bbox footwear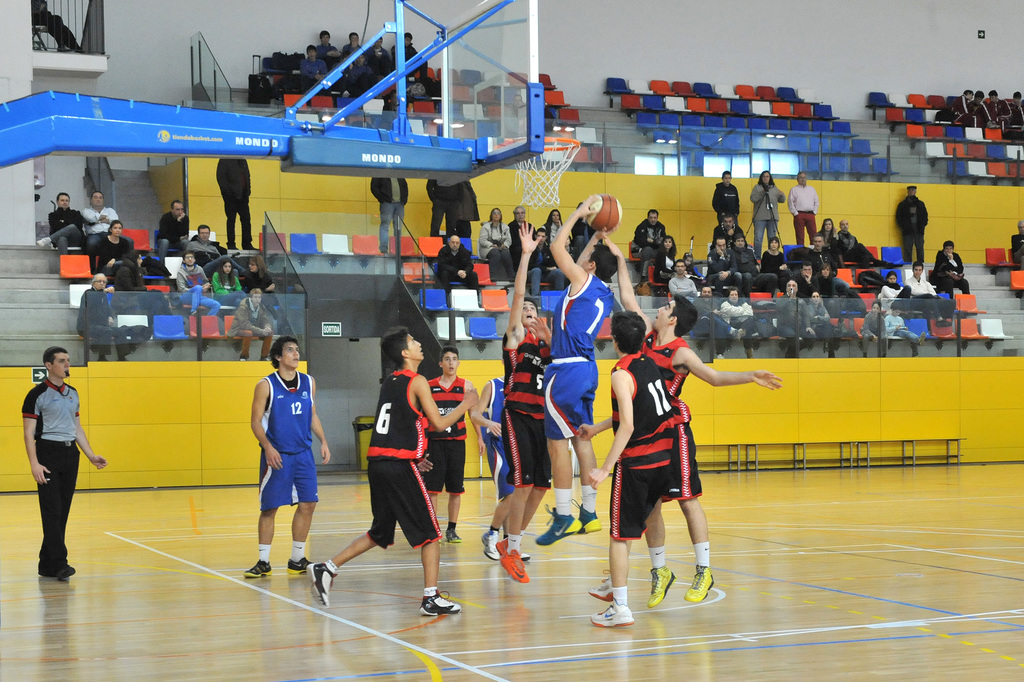
{"left": 308, "top": 565, "right": 335, "bottom": 608}
